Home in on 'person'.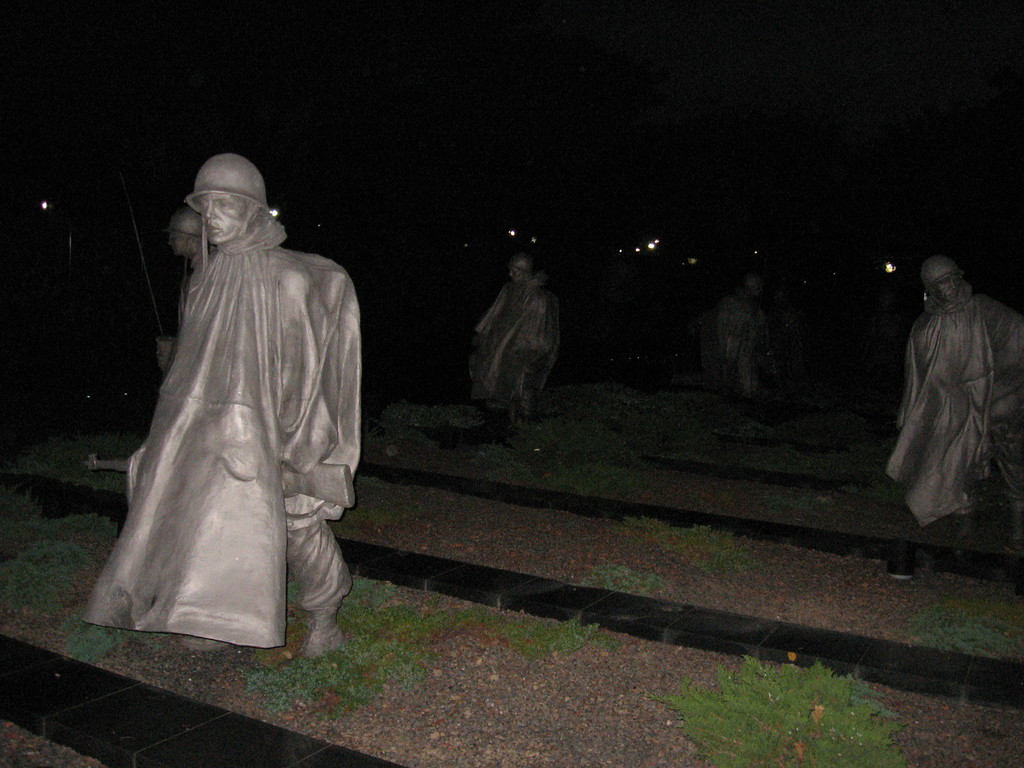
Homed in at pyautogui.locateOnScreen(93, 147, 364, 710).
